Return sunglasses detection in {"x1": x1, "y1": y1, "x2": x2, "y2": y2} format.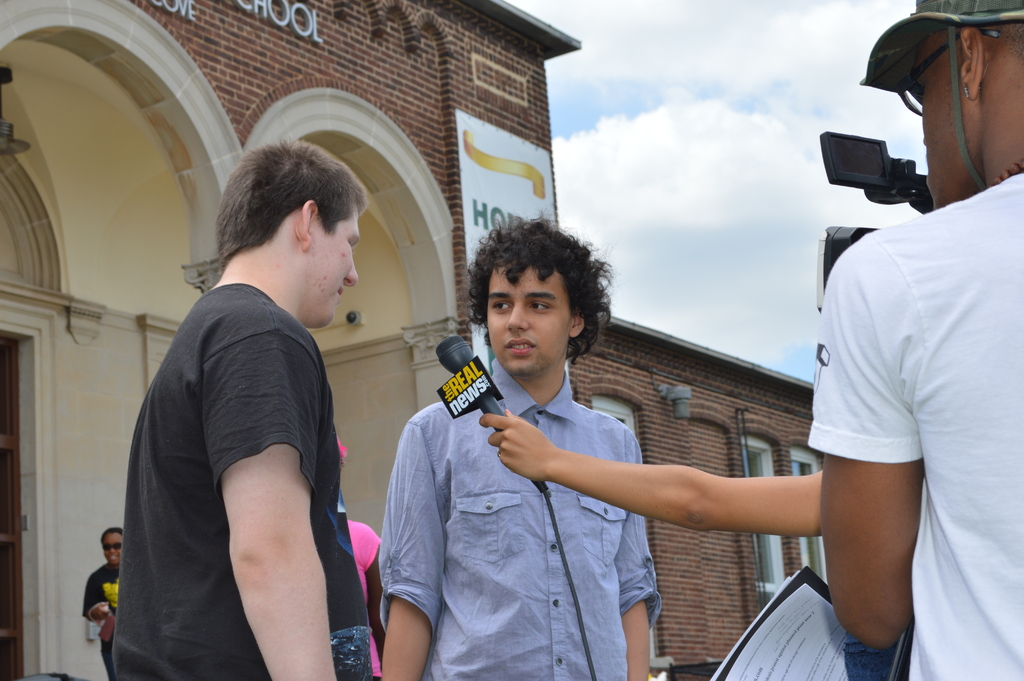
{"x1": 102, "y1": 538, "x2": 125, "y2": 554}.
